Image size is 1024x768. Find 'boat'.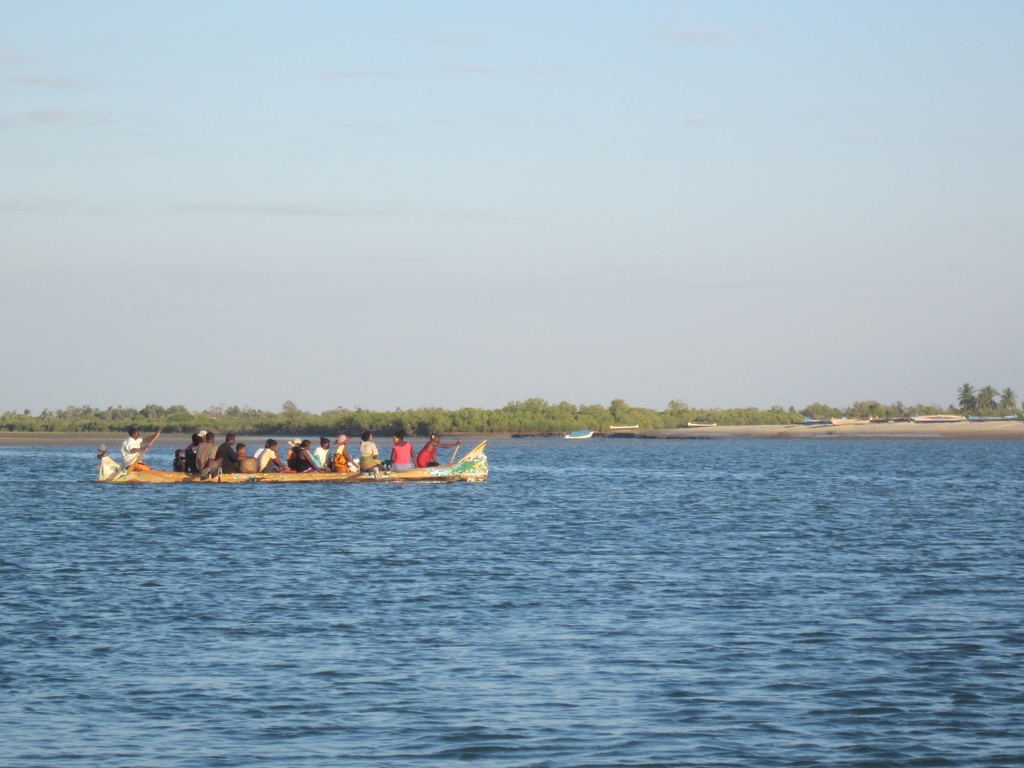
(x1=792, y1=419, x2=834, y2=428).
